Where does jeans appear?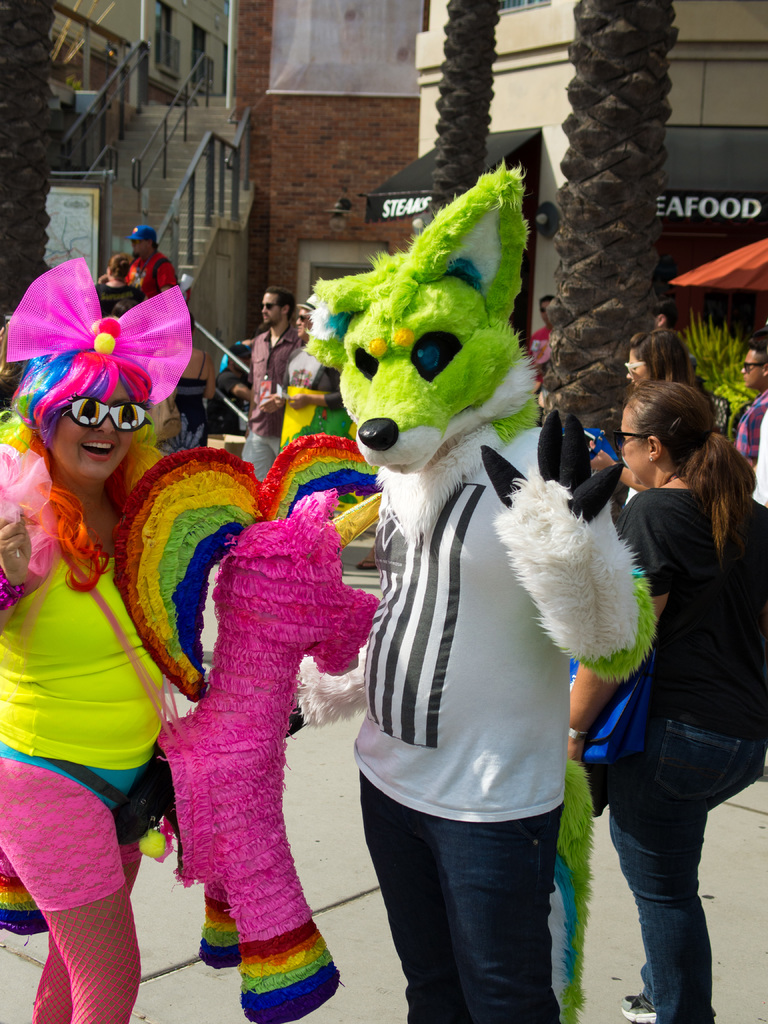
Appears at box=[360, 770, 565, 1023].
